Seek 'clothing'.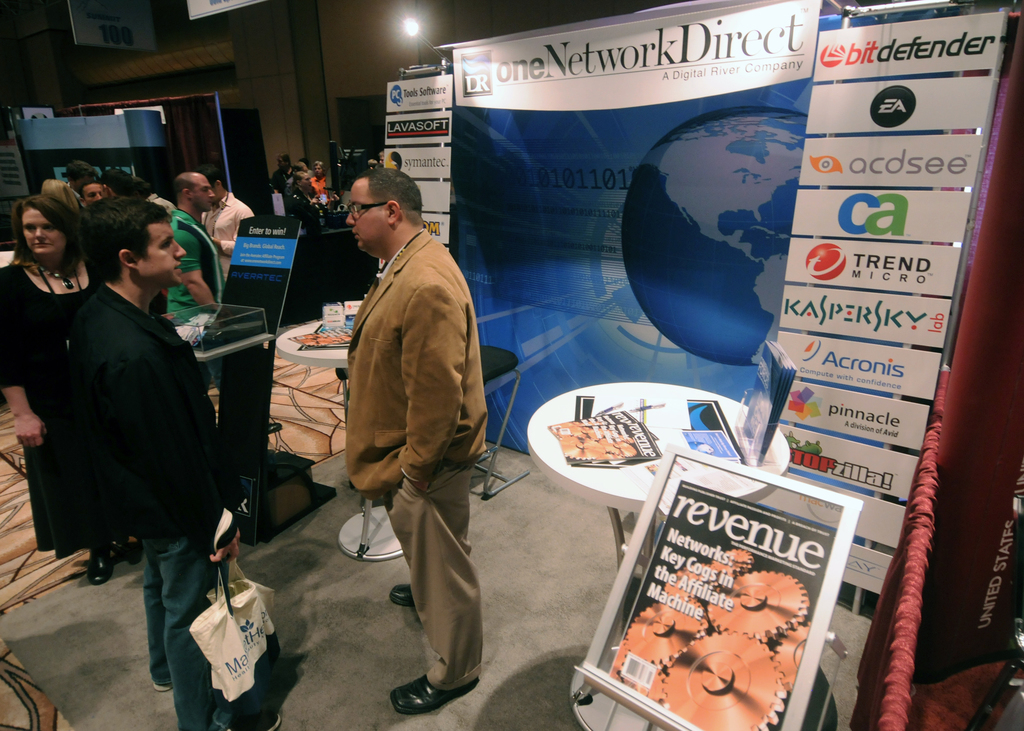
locate(35, 223, 233, 622).
